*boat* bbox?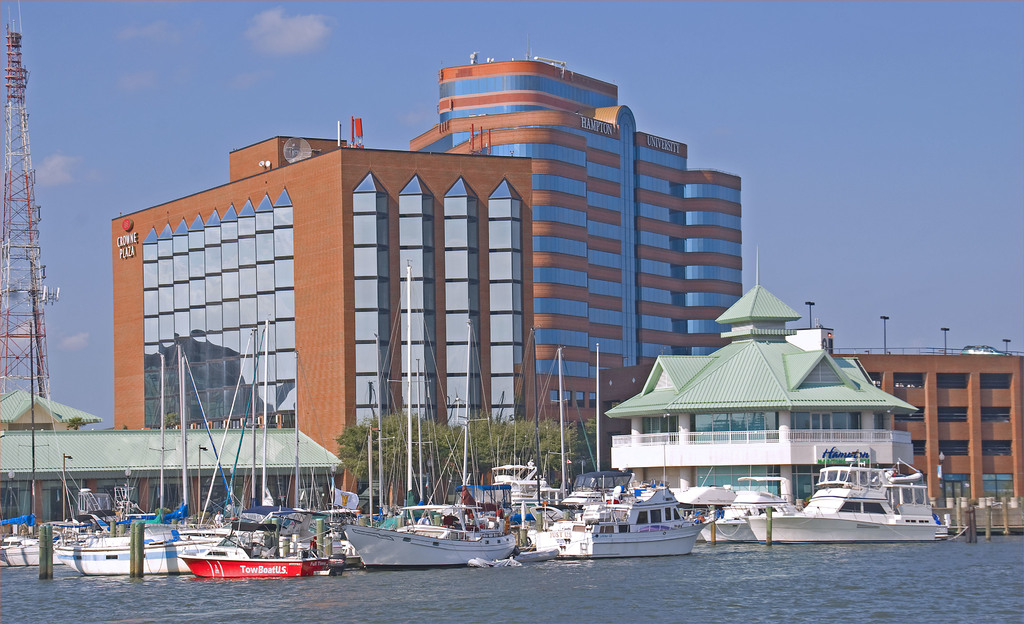
bbox=[465, 335, 545, 511]
